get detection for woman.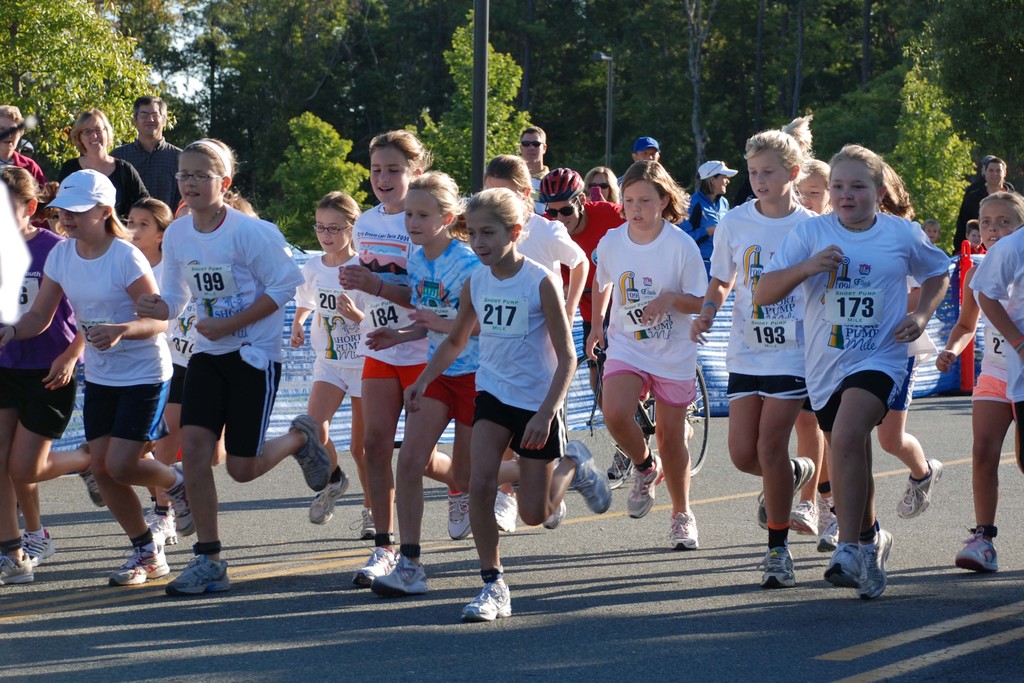
Detection: [x1=680, y1=160, x2=743, y2=264].
